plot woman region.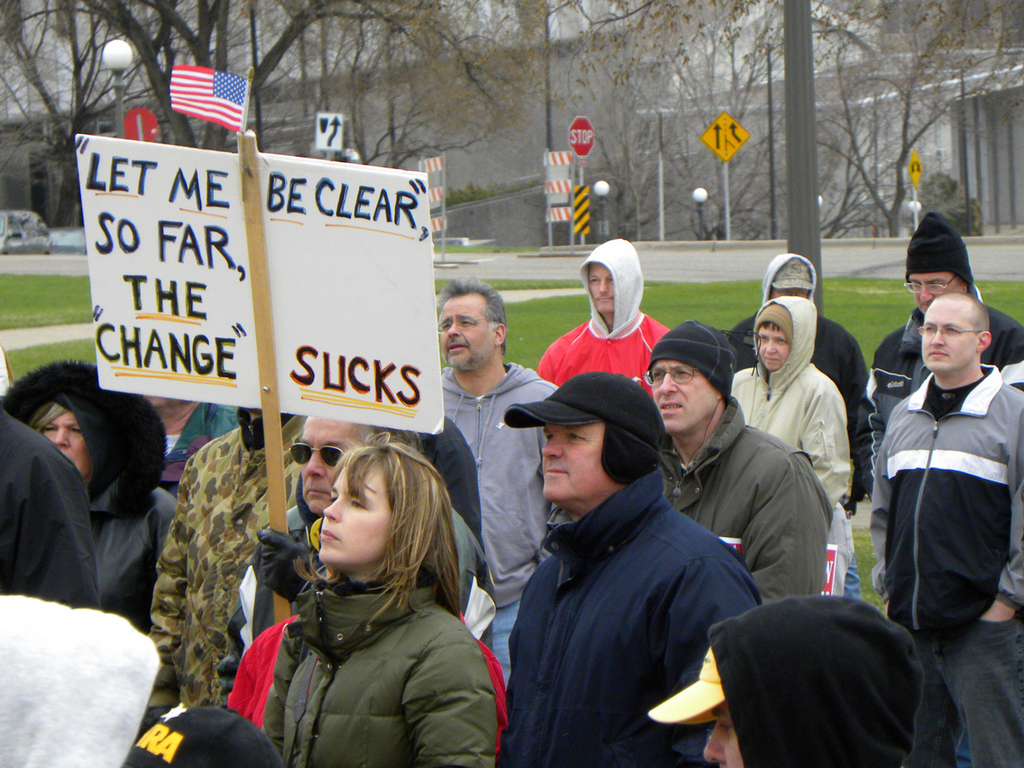
Plotted at x1=1, y1=359, x2=178, y2=632.
